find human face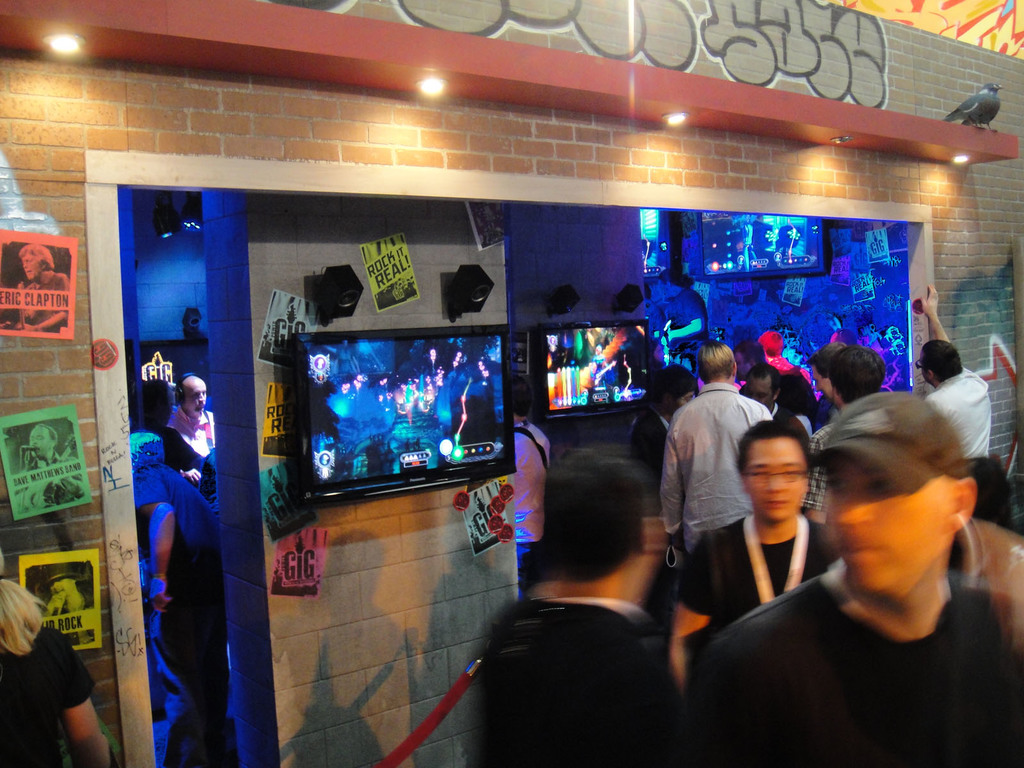
left=675, top=387, right=694, bottom=409
